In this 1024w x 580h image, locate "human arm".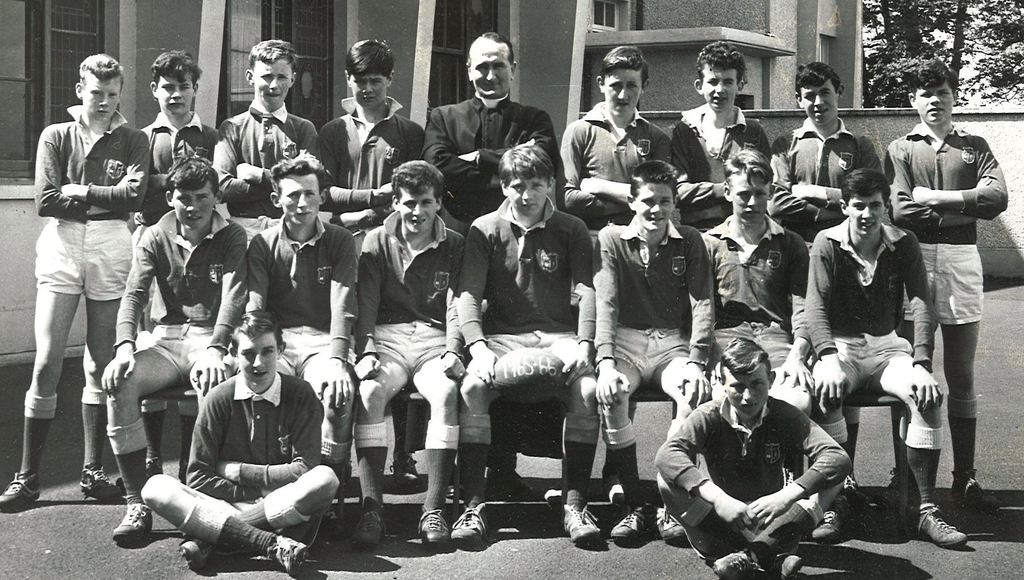
Bounding box: BBox(589, 220, 634, 404).
